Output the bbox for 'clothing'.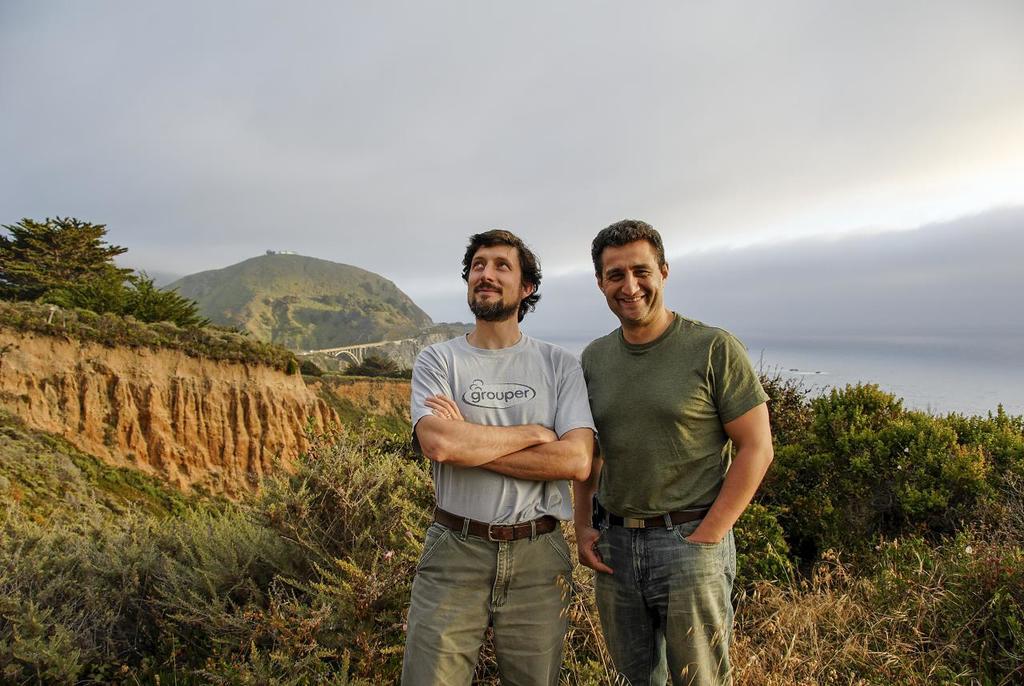
<bbox>581, 311, 770, 677</bbox>.
